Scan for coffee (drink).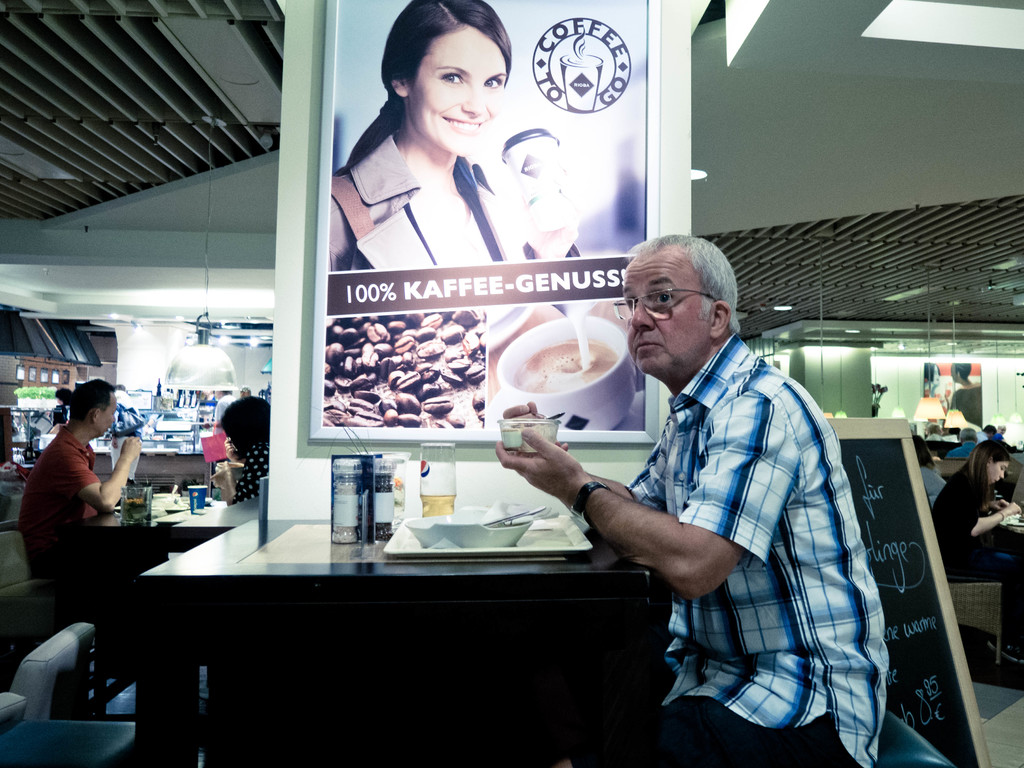
Scan result: [513,340,613,383].
